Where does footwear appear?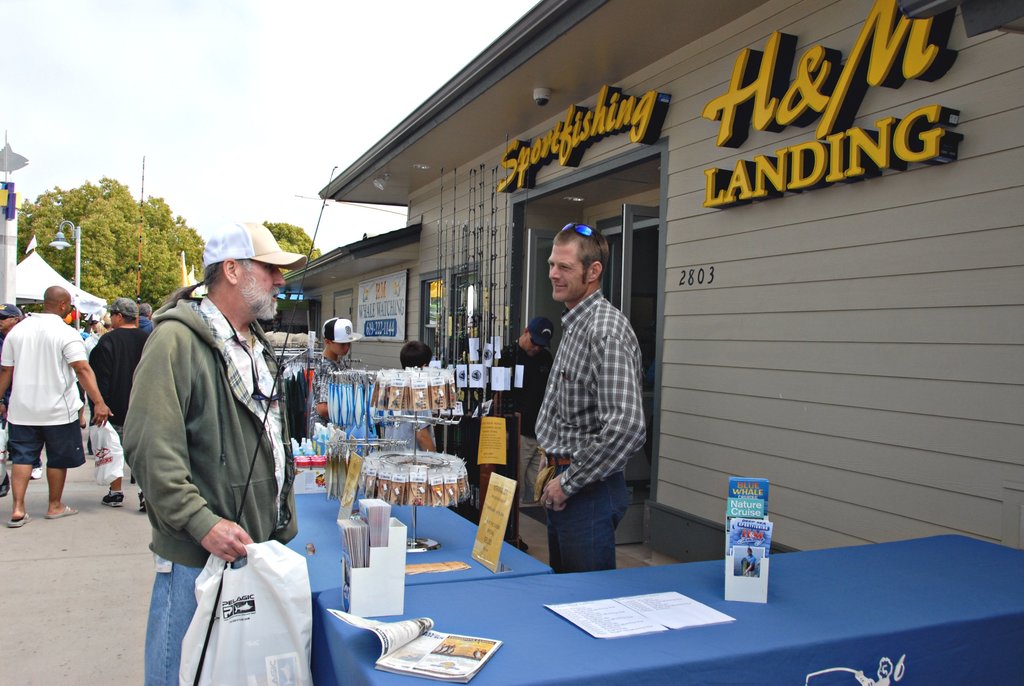
Appears at [0,474,15,490].
